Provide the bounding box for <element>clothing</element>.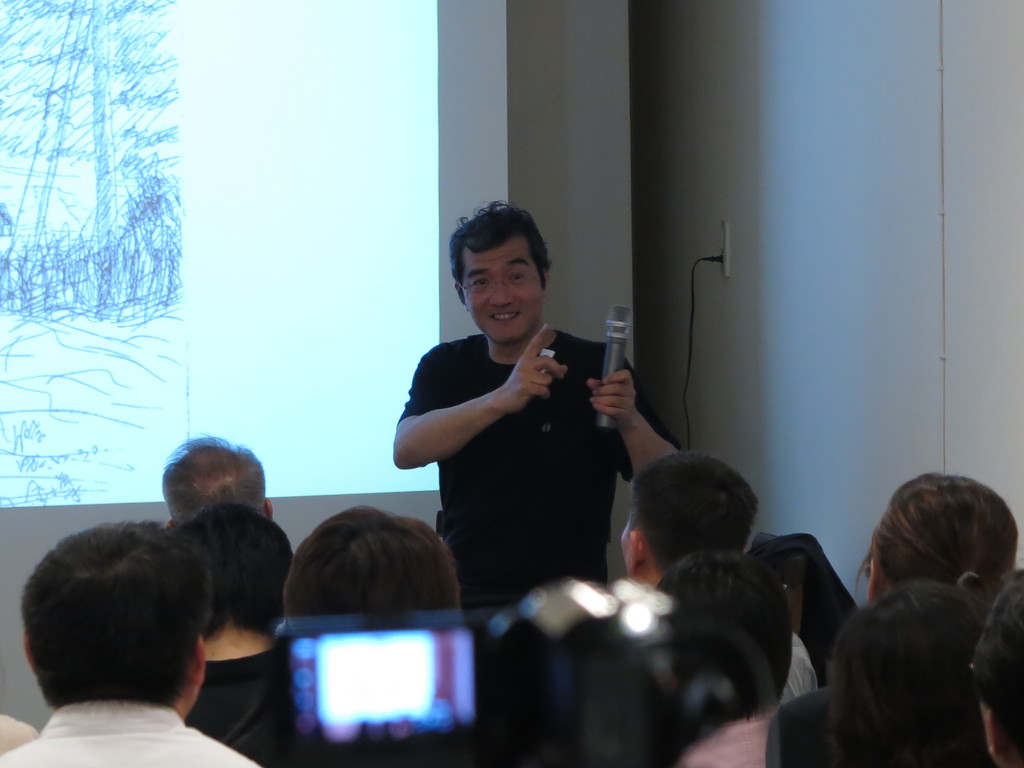
pyautogui.locateOnScreen(392, 330, 682, 607).
